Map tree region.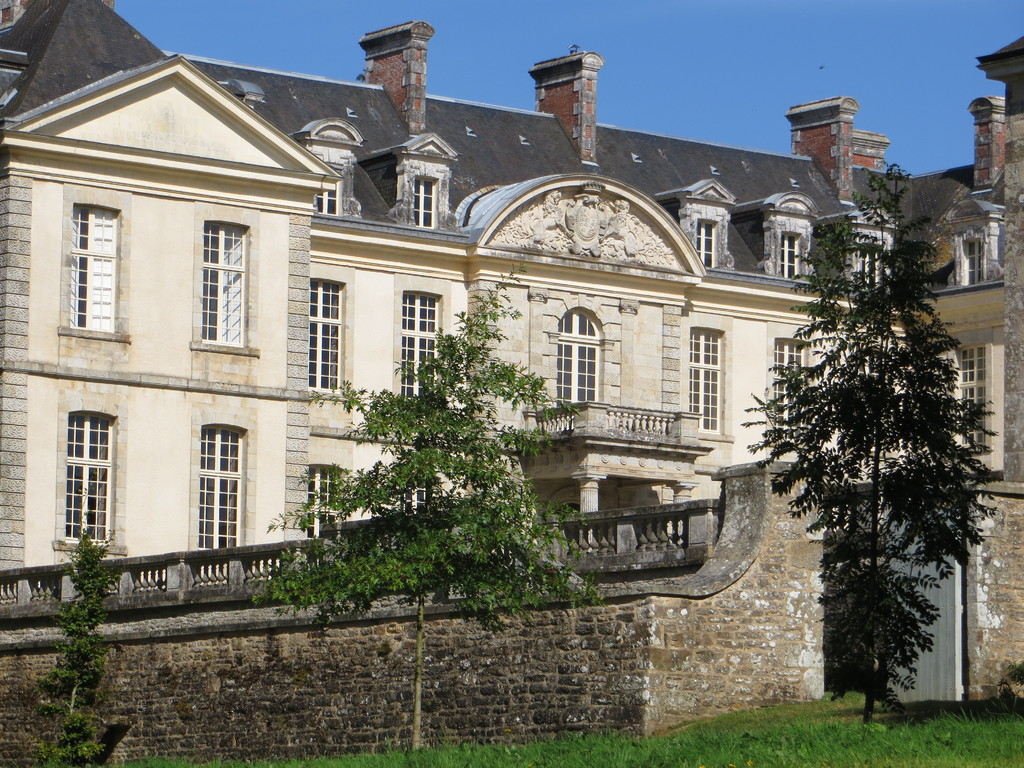
Mapped to l=252, t=292, r=609, b=748.
